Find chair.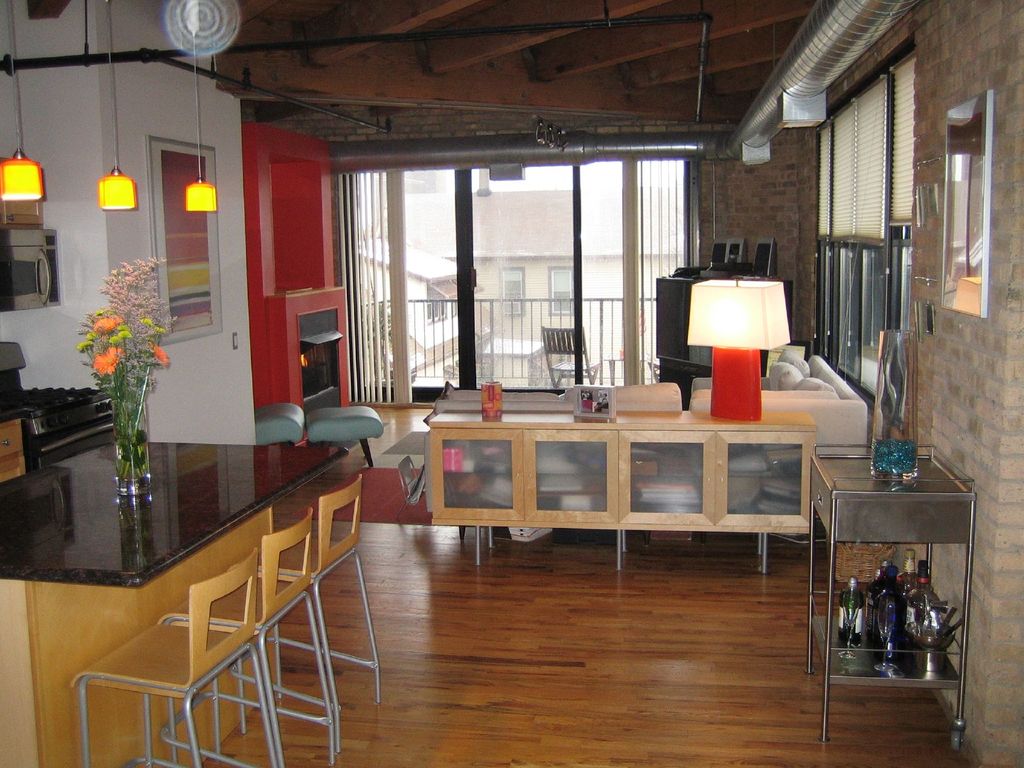
(left=68, top=549, right=277, bottom=767).
